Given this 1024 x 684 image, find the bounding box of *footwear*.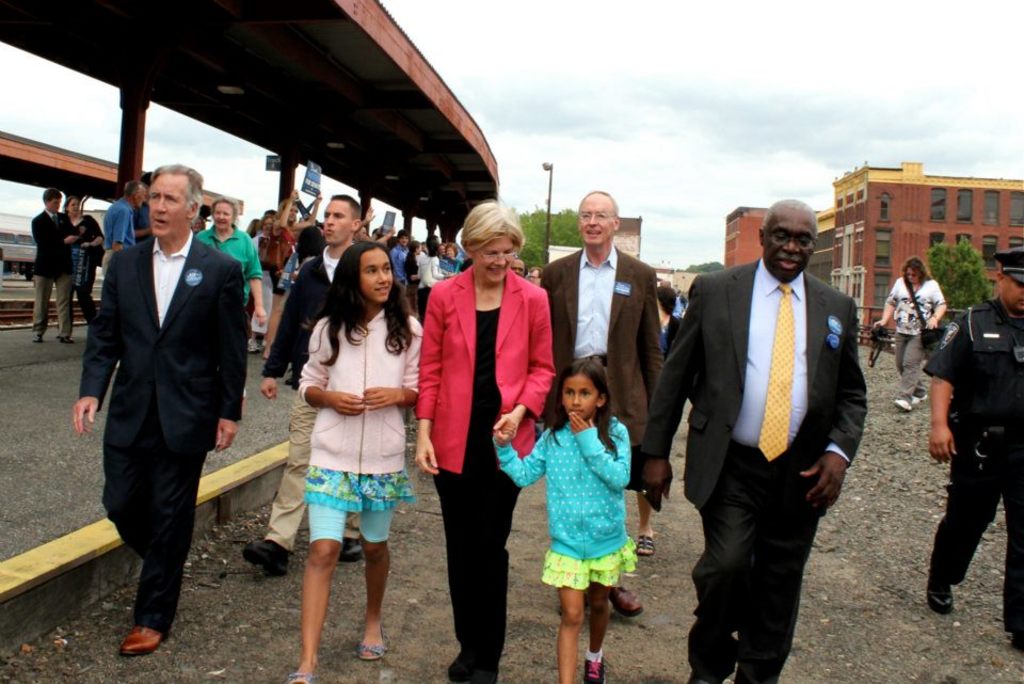
locate(634, 534, 653, 558).
